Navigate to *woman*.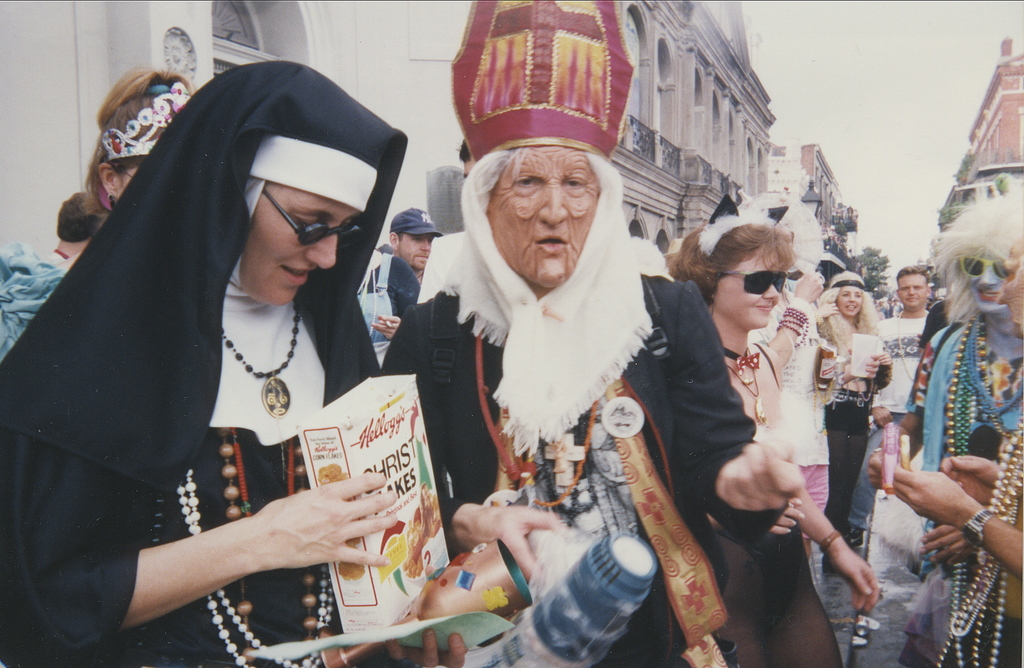
Navigation target: (x1=21, y1=34, x2=432, y2=667).
